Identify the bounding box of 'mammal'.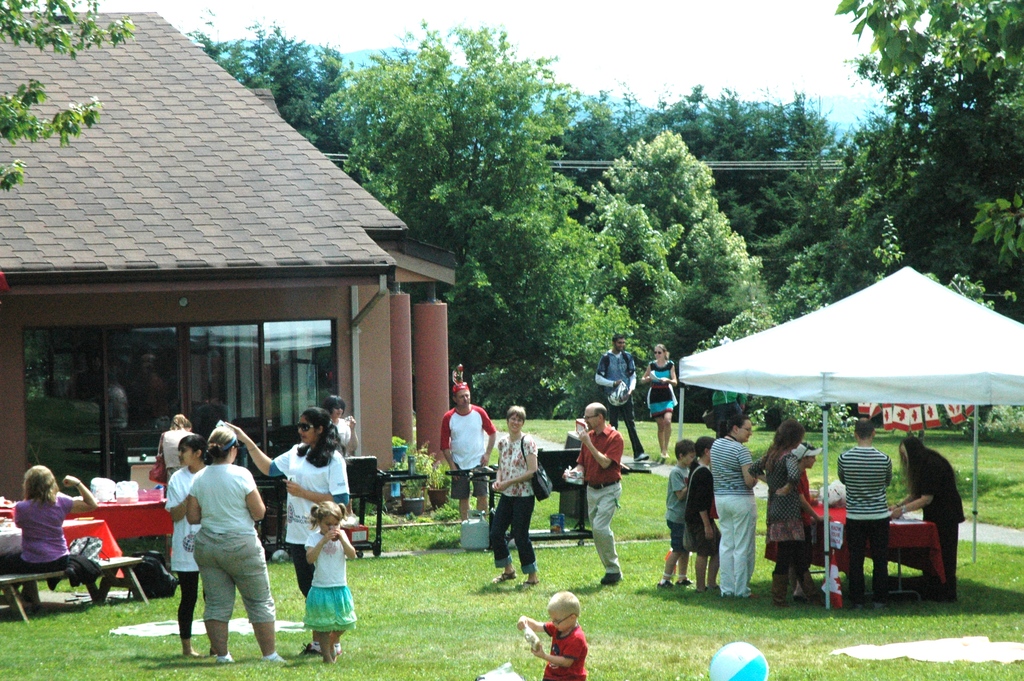
{"x1": 801, "y1": 446, "x2": 820, "y2": 598}.
